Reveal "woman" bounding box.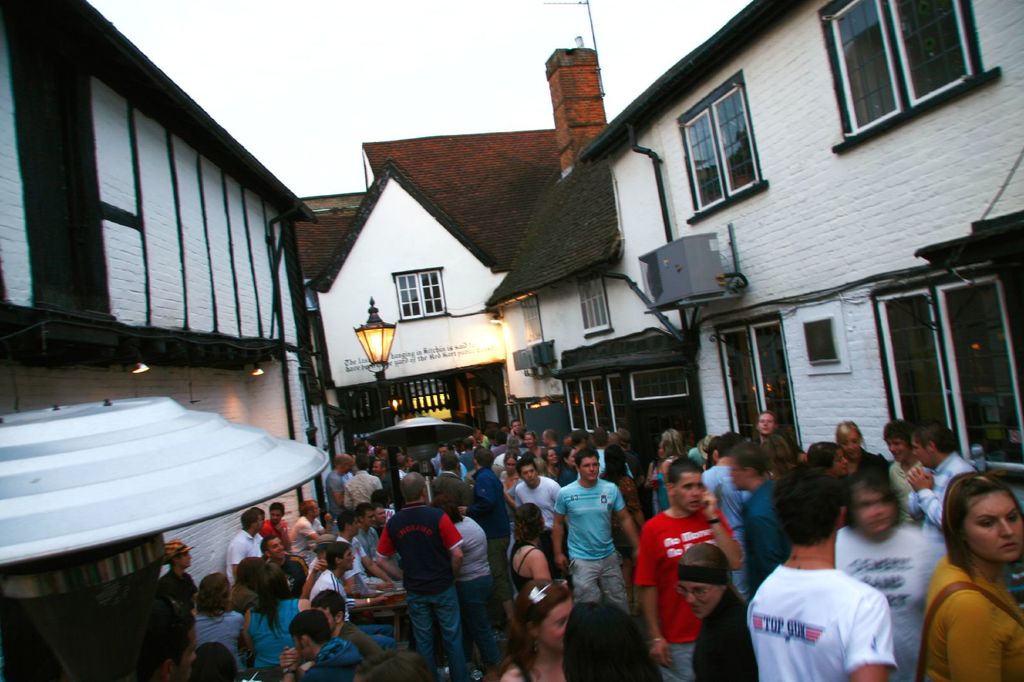
Revealed: (495, 576, 579, 681).
